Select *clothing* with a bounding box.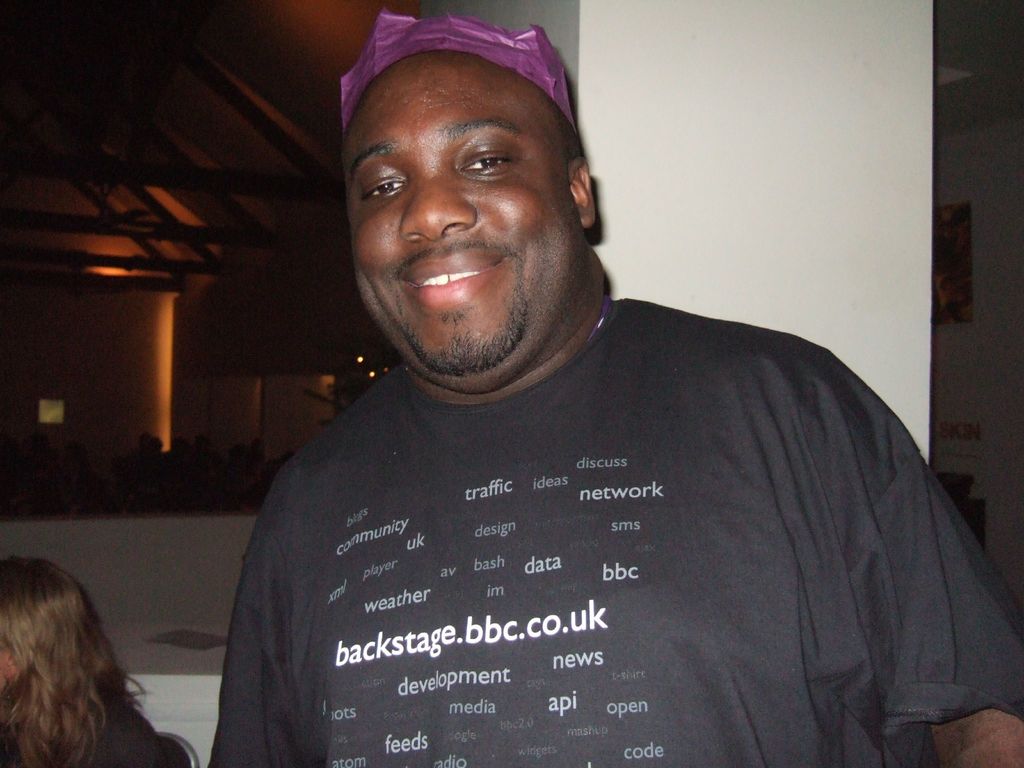
rect(0, 674, 195, 767).
